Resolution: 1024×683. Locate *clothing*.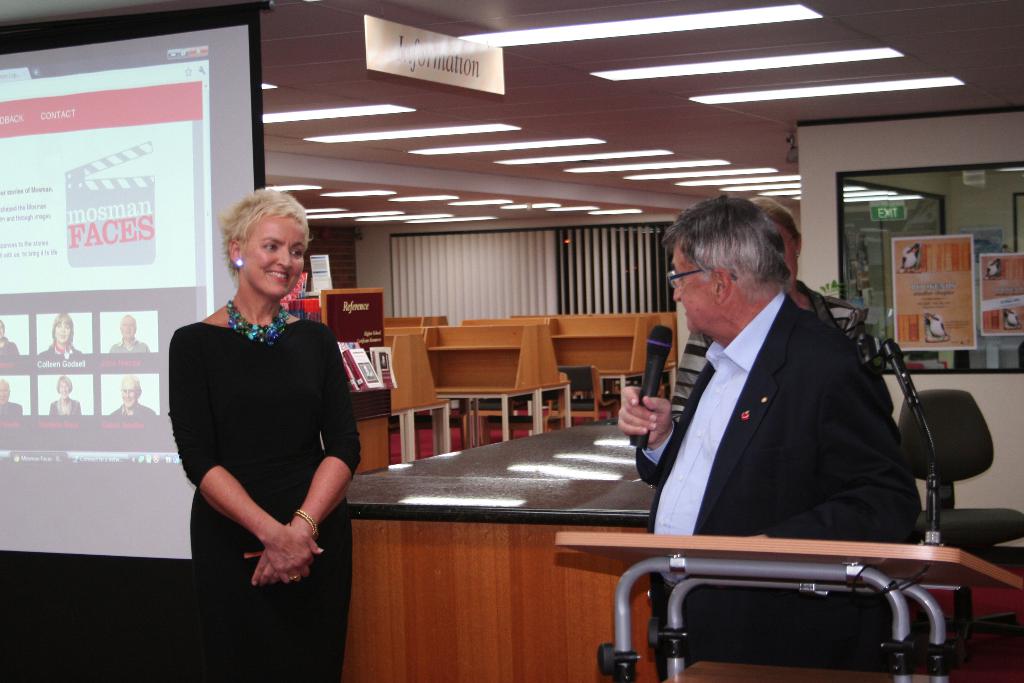
(left=1005, top=308, right=1020, bottom=325).
